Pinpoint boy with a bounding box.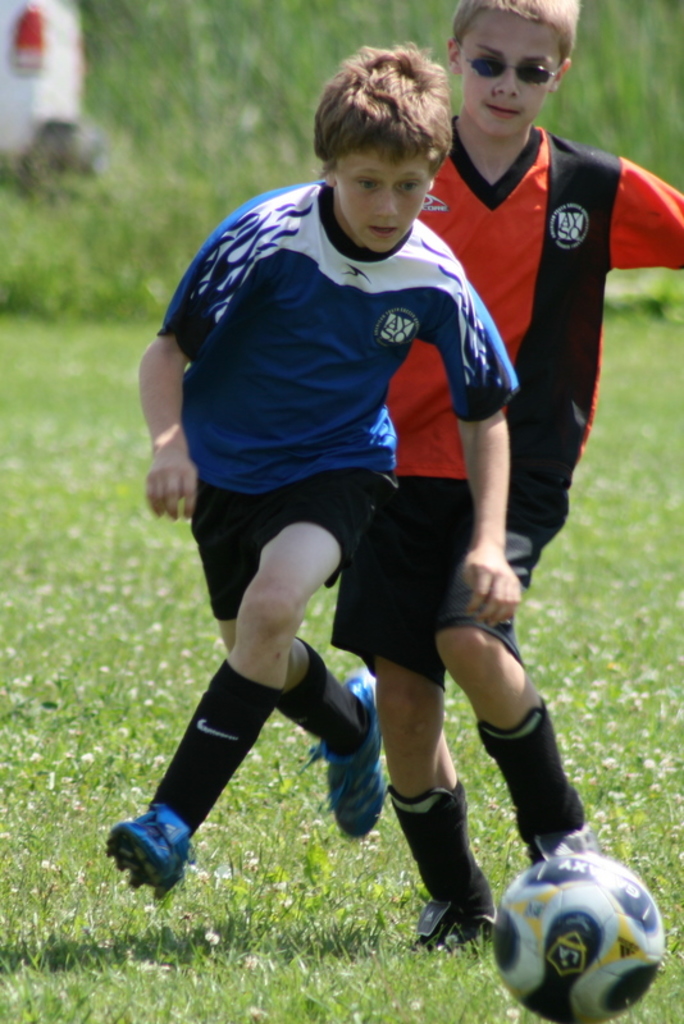
334,0,683,947.
